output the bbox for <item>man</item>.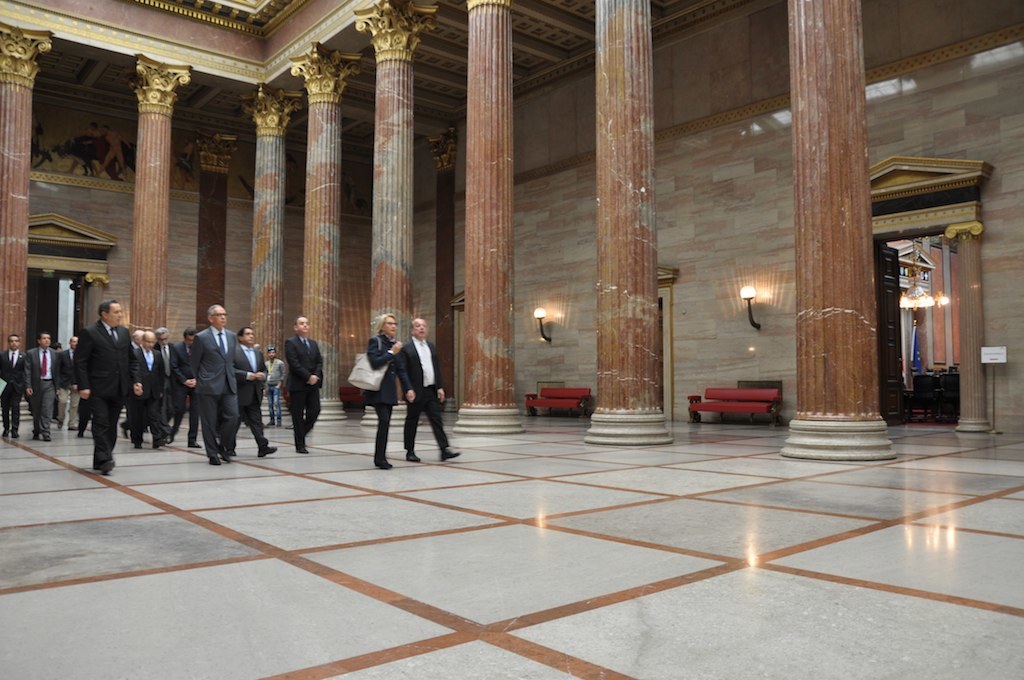
box(56, 291, 143, 468).
